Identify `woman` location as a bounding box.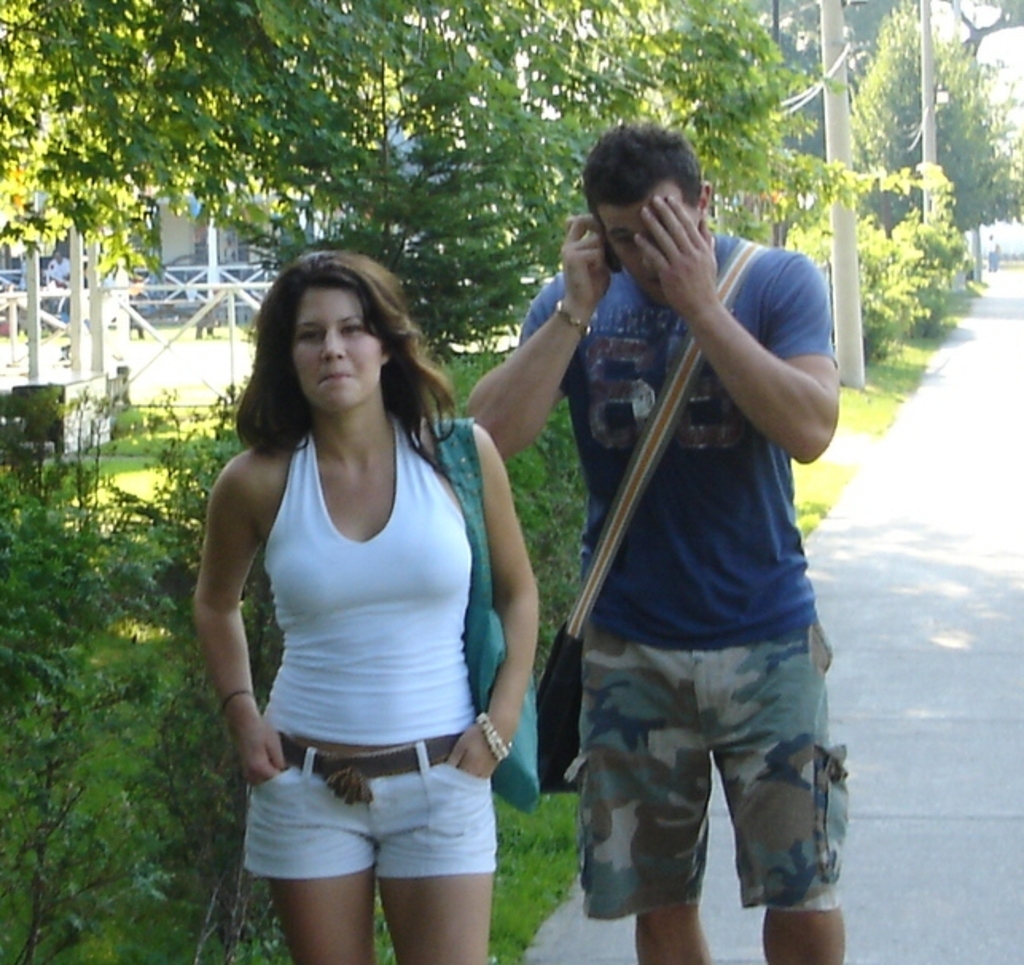
{"x1": 183, "y1": 244, "x2": 553, "y2": 963}.
